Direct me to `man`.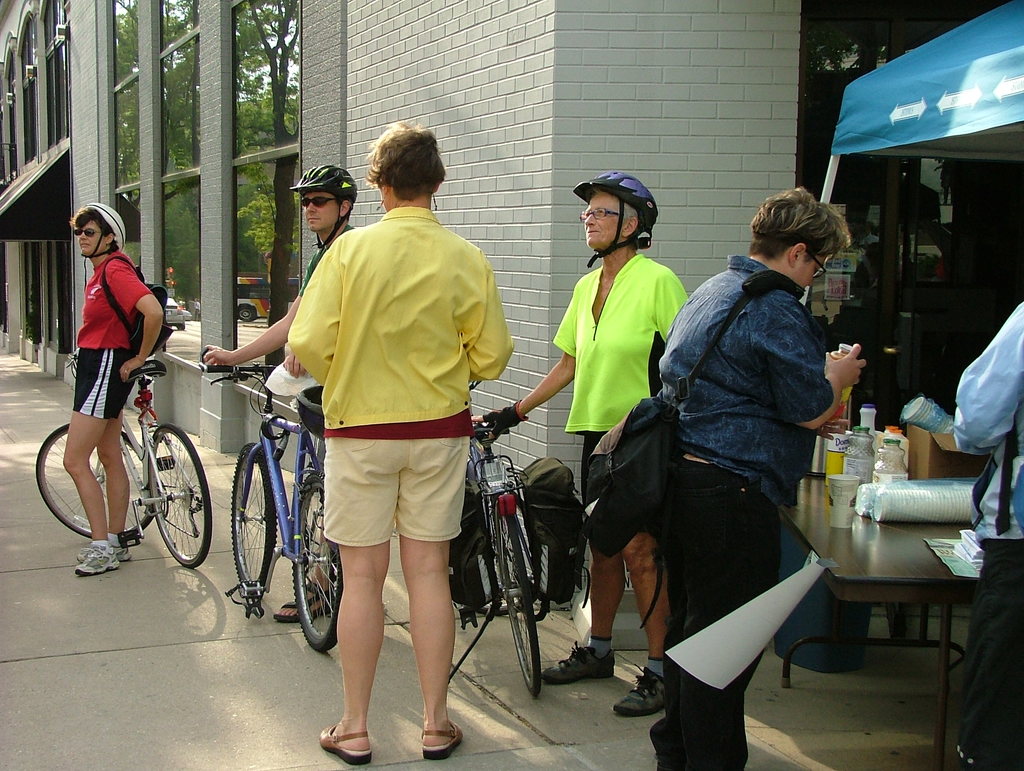
Direction: (x1=279, y1=114, x2=522, y2=770).
